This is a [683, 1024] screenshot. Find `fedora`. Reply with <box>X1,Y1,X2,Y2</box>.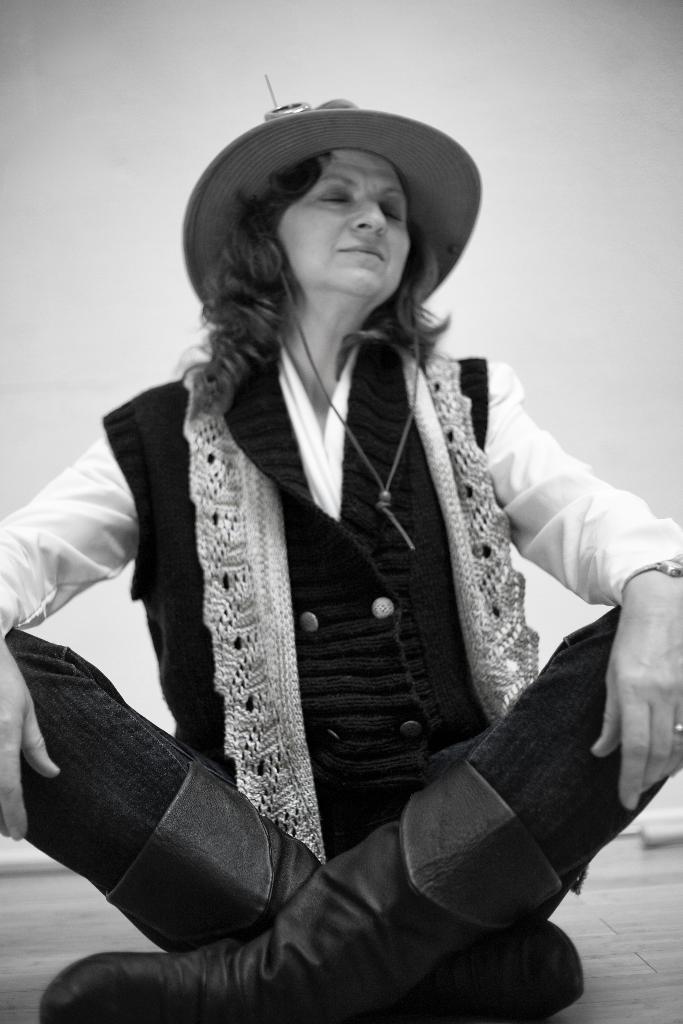
<box>179,93,484,308</box>.
